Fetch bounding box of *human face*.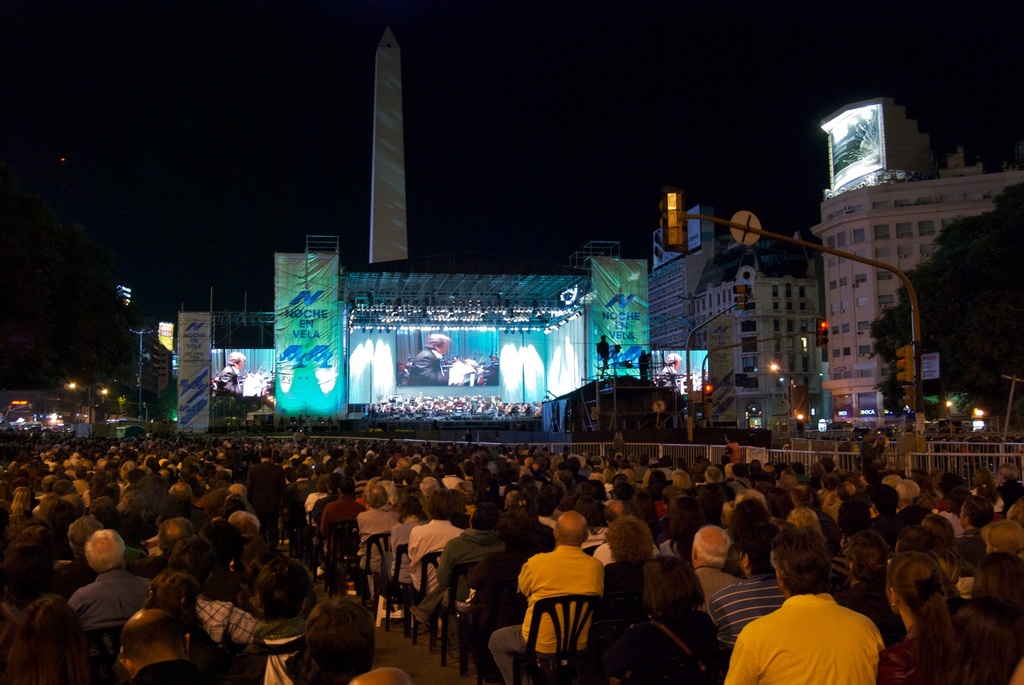
Bbox: select_region(437, 343, 445, 354).
